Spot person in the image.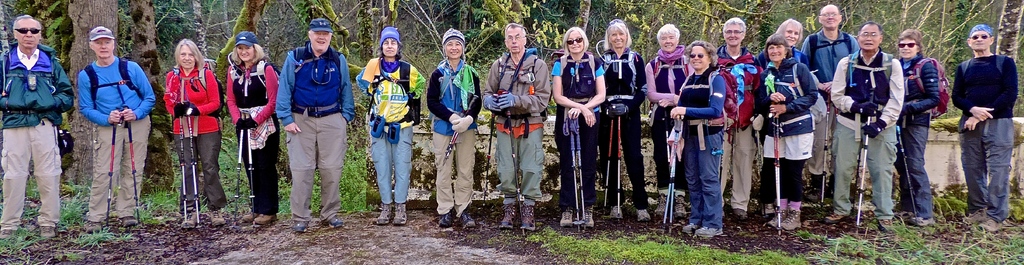
person found at [left=893, top=31, right=948, bottom=221].
